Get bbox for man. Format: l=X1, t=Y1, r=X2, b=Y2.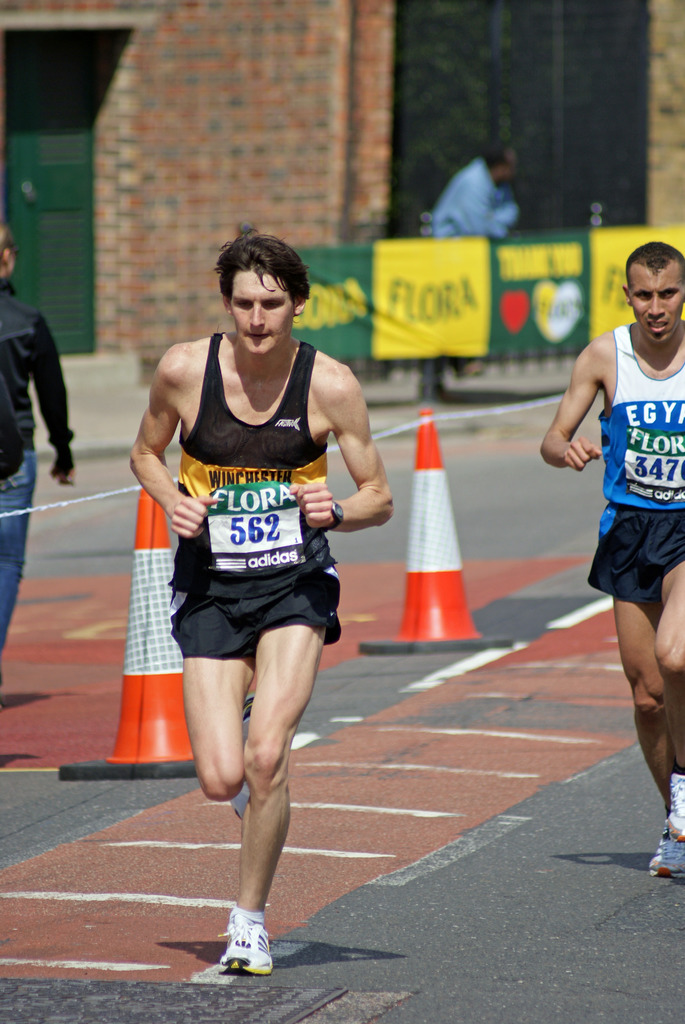
l=0, t=221, r=81, b=681.
